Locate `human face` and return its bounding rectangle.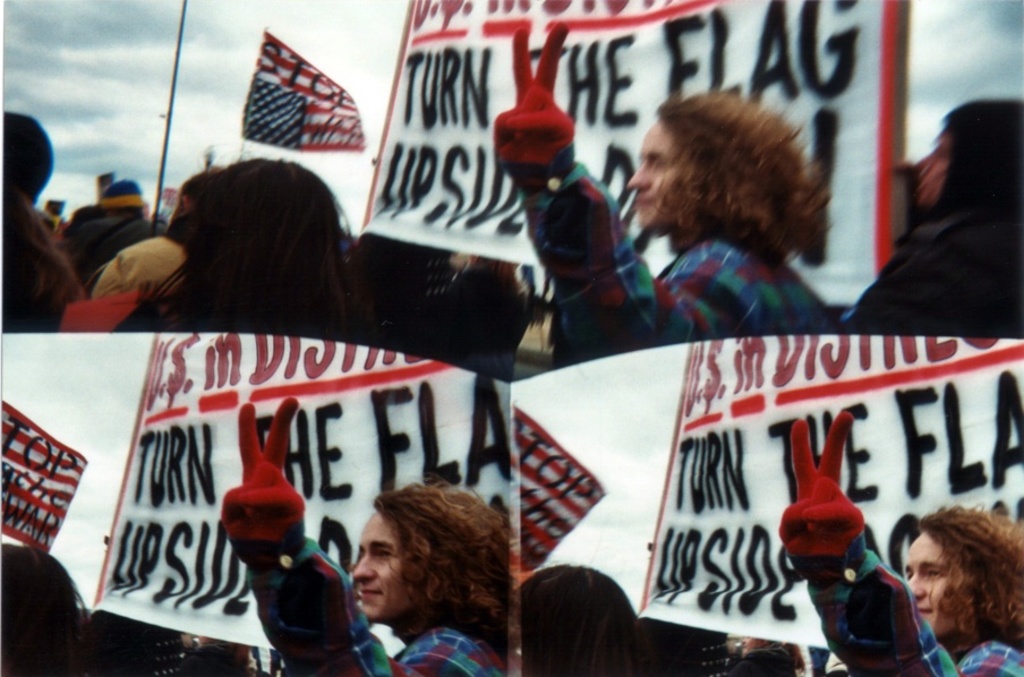
{"x1": 349, "y1": 511, "x2": 410, "y2": 620}.
